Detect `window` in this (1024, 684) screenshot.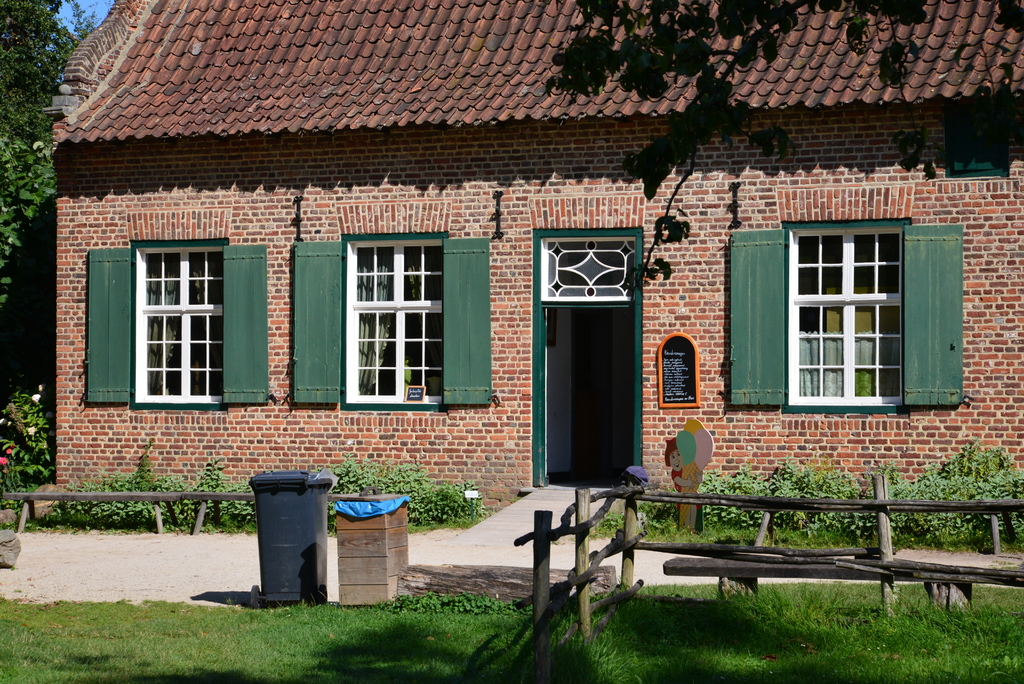
Detection: rect(798, 233, 899, 403).
